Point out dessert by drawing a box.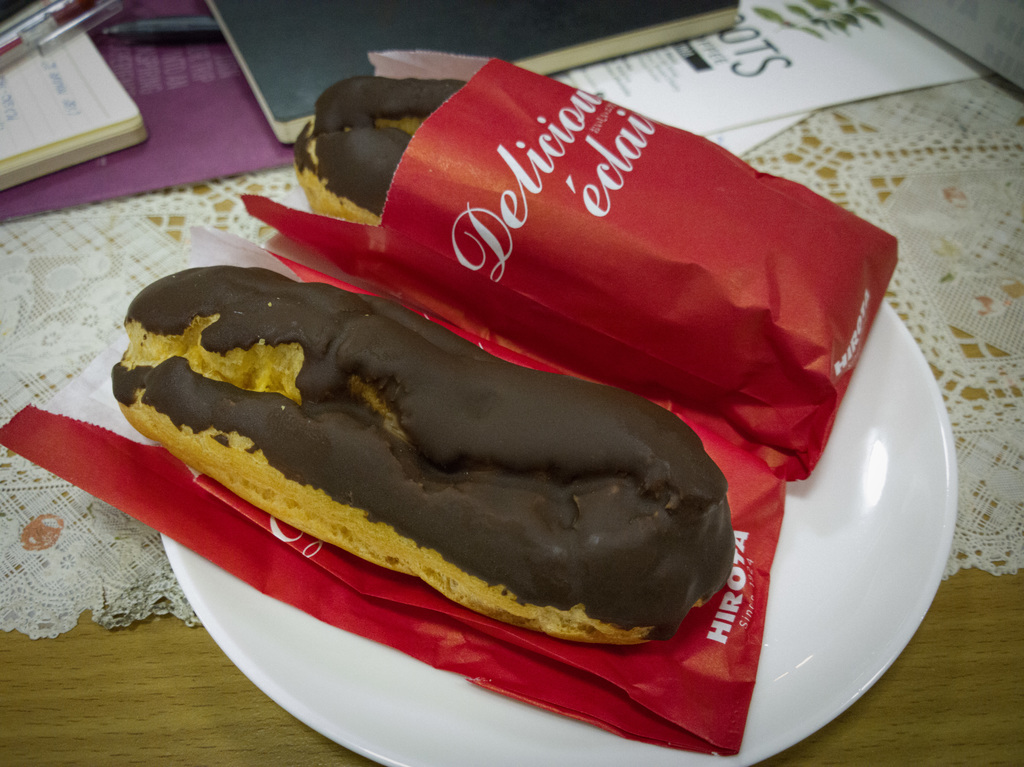
x1=302, y1=42, x2=908, y2=440.
